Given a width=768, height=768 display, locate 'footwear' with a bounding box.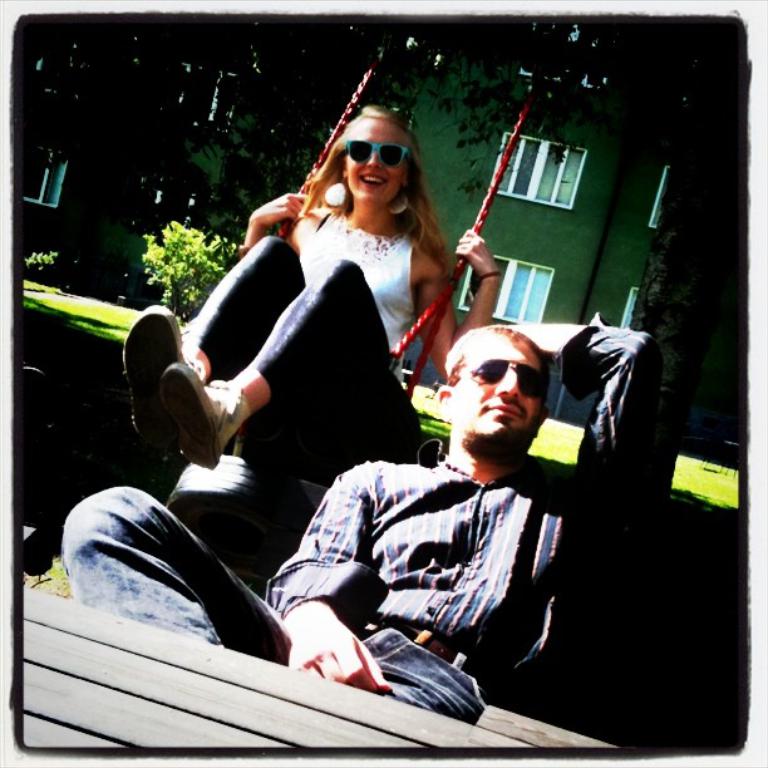
Located: select_region(166, 361, 228, 469).
